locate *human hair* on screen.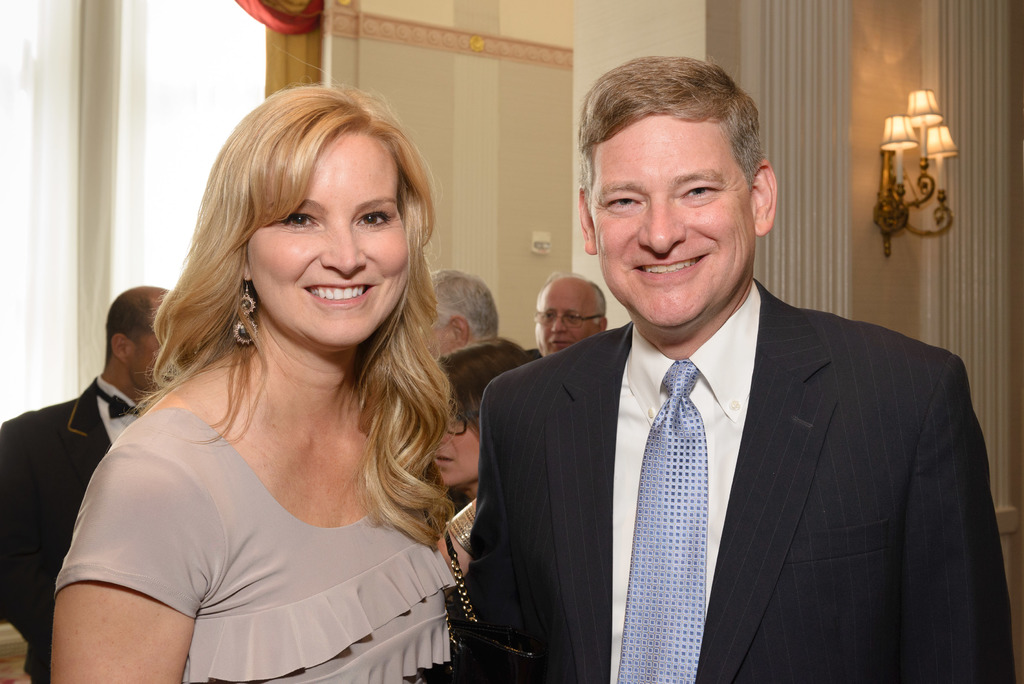
On screen at <box>111,279,184,343</box>.
